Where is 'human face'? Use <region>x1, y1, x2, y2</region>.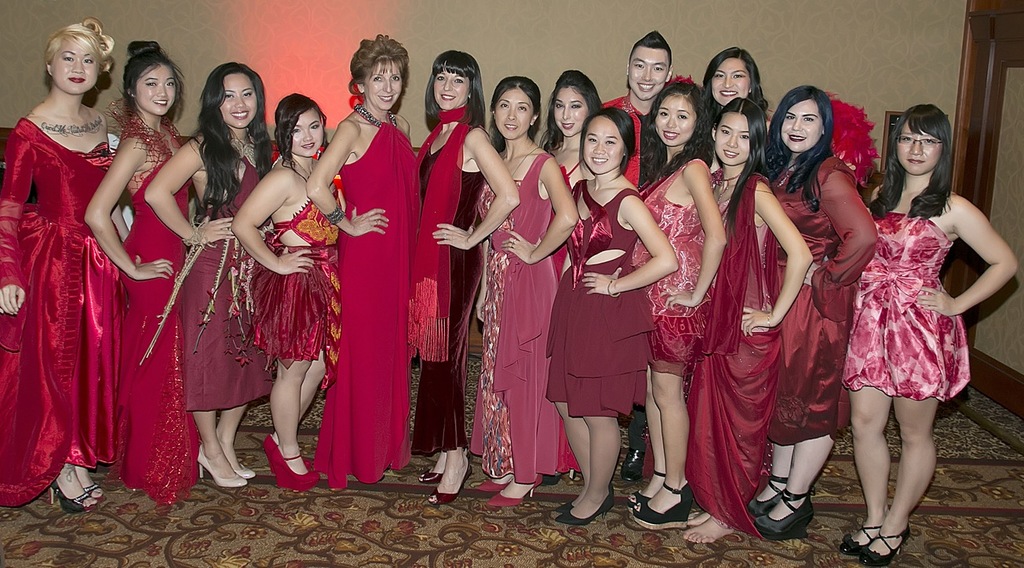
<region>364, 60, 402, 109</region>.
